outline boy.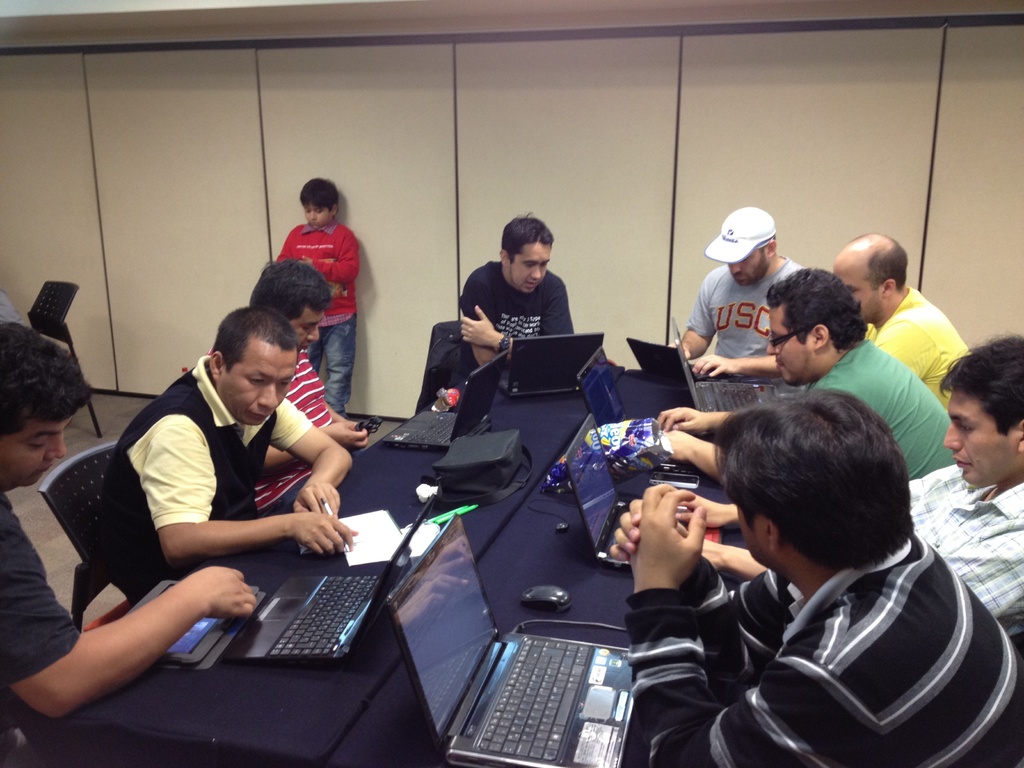
Outline: l=277, t=177, r=364, b=417.
